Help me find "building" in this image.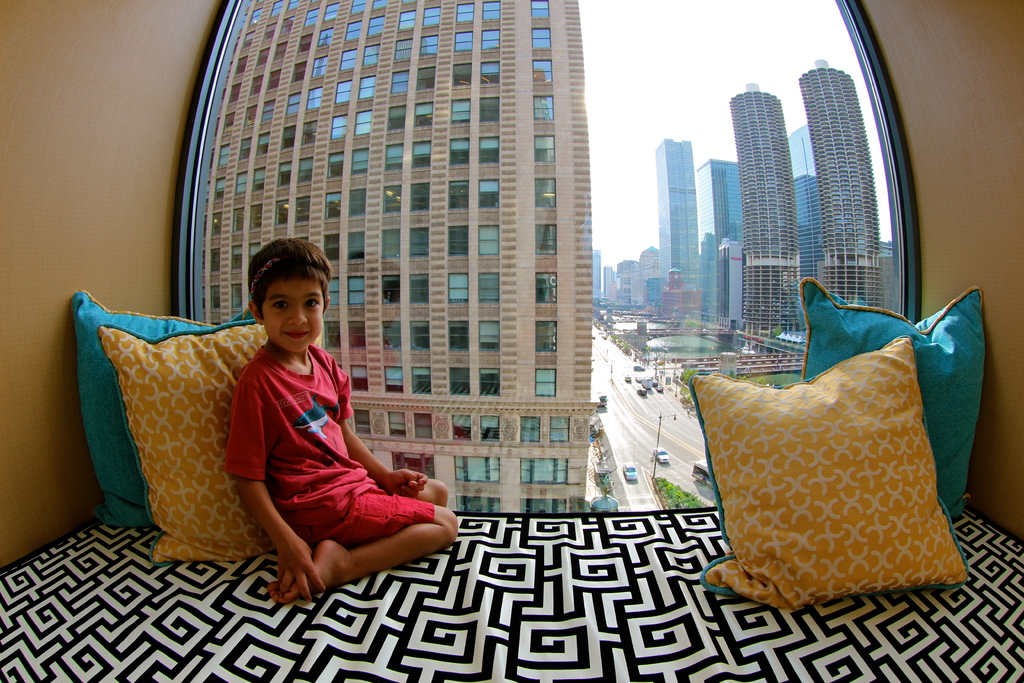
Found it: bbox=[0, 0, 1023, 682].
